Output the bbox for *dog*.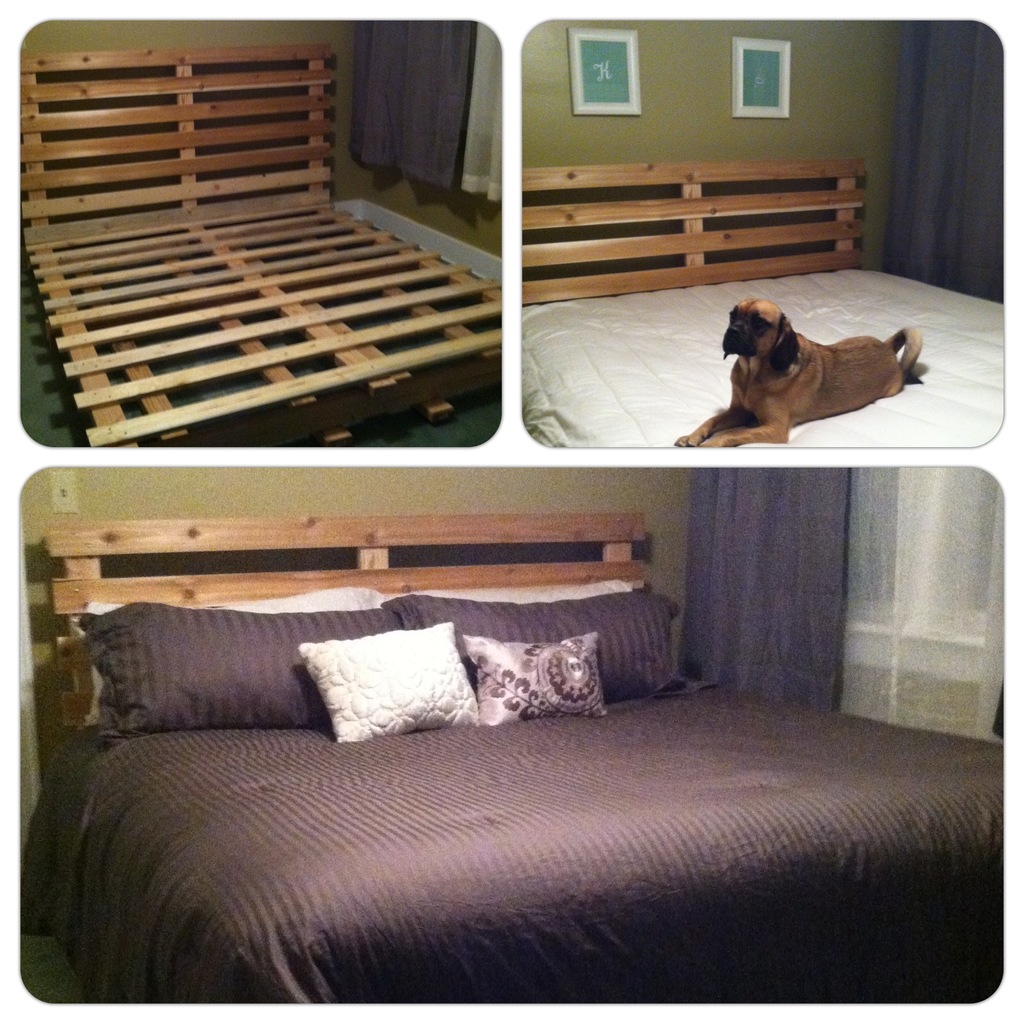
l=673, t=302, r=918, b=449.
